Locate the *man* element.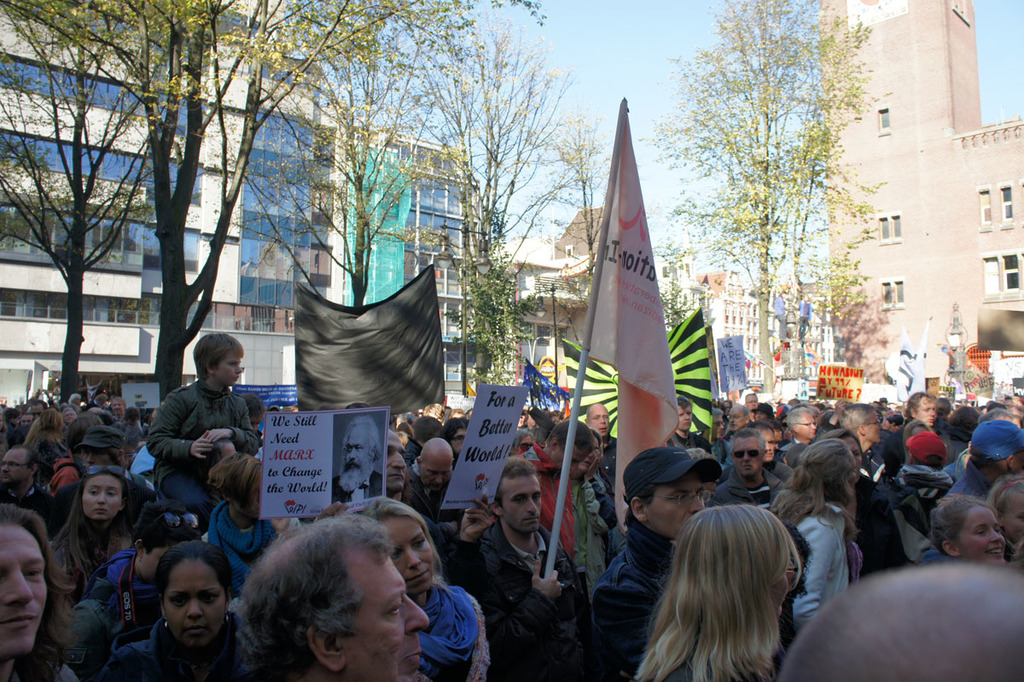
Element bbox: select_region(333, 411, 381, 507).
